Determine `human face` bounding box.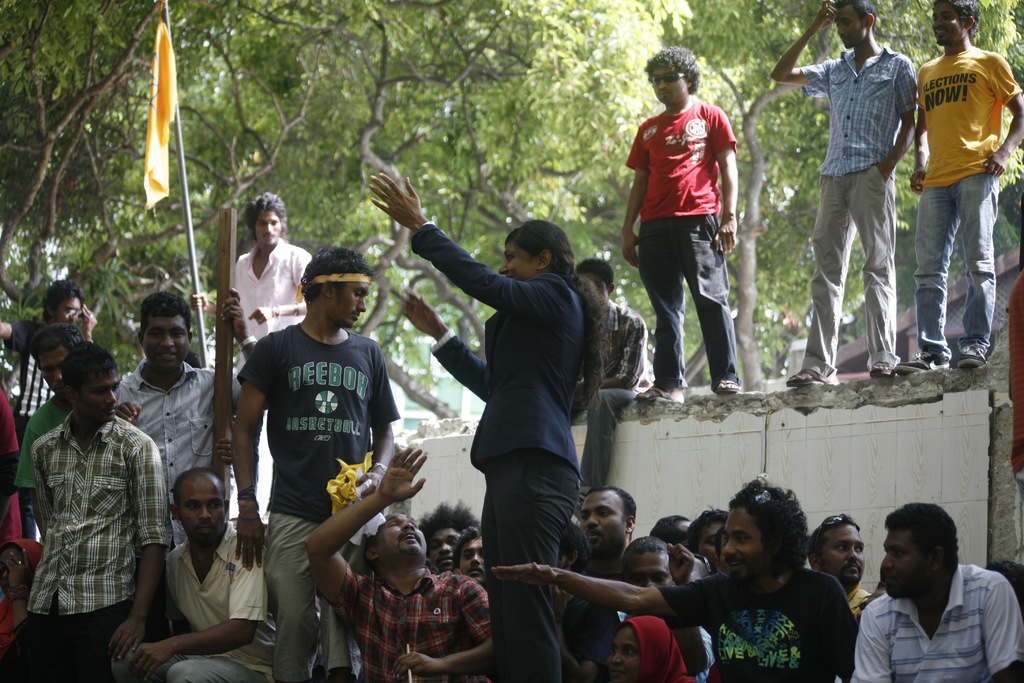
Determined: pyautogui.locateOnScreen(499, 238, 513, 279).
